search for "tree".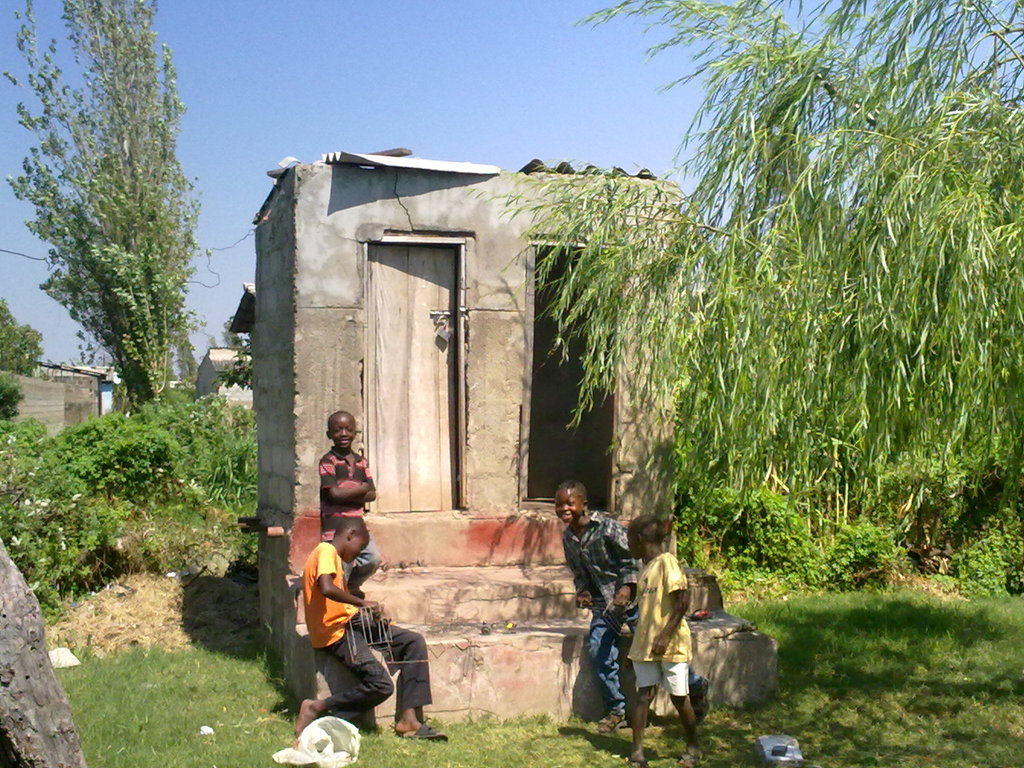
Found at bbox(0, 0, 194, 399).
